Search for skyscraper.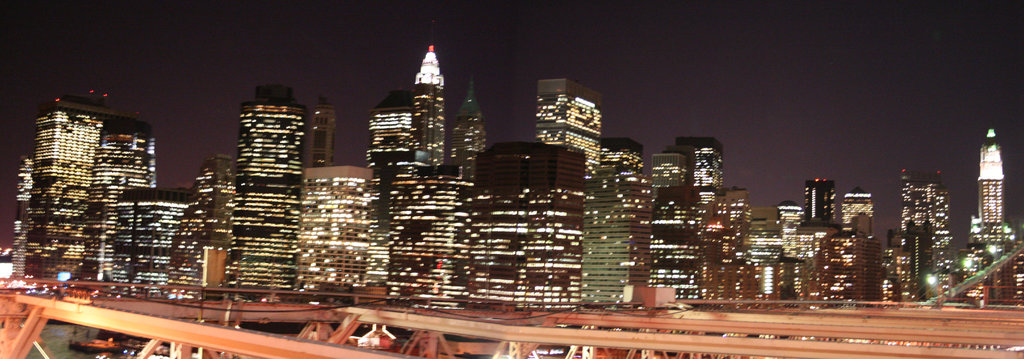
Found at bbox=(445, 75, 490, 198).
